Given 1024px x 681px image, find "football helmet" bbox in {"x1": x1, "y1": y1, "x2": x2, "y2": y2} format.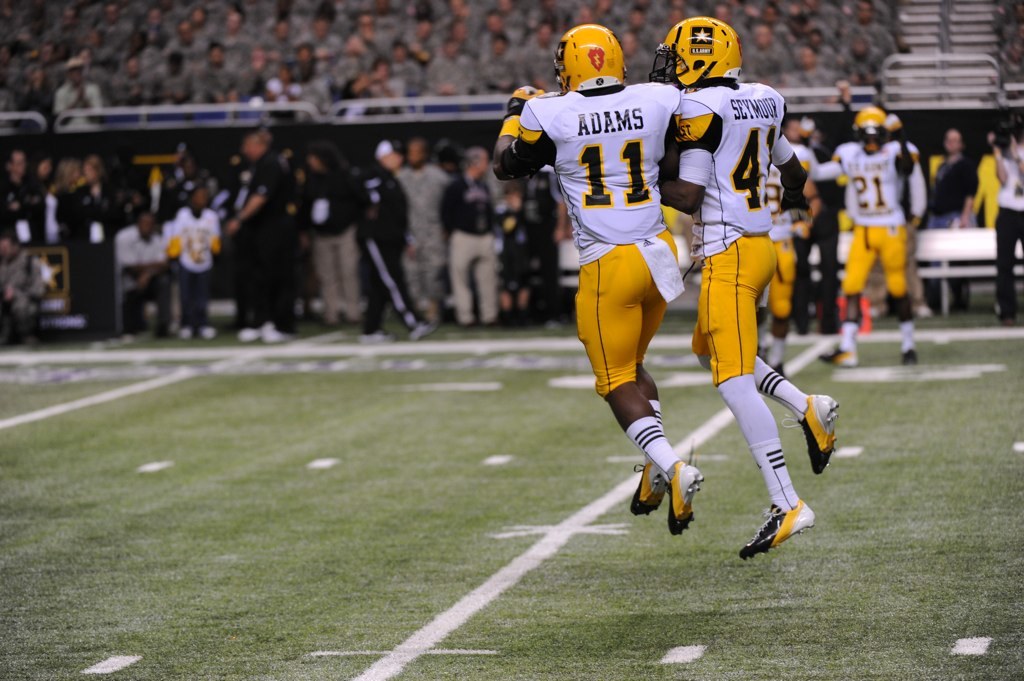
{"x1": 666, "y1": 7, "x2": 753, "y2": 77}.
